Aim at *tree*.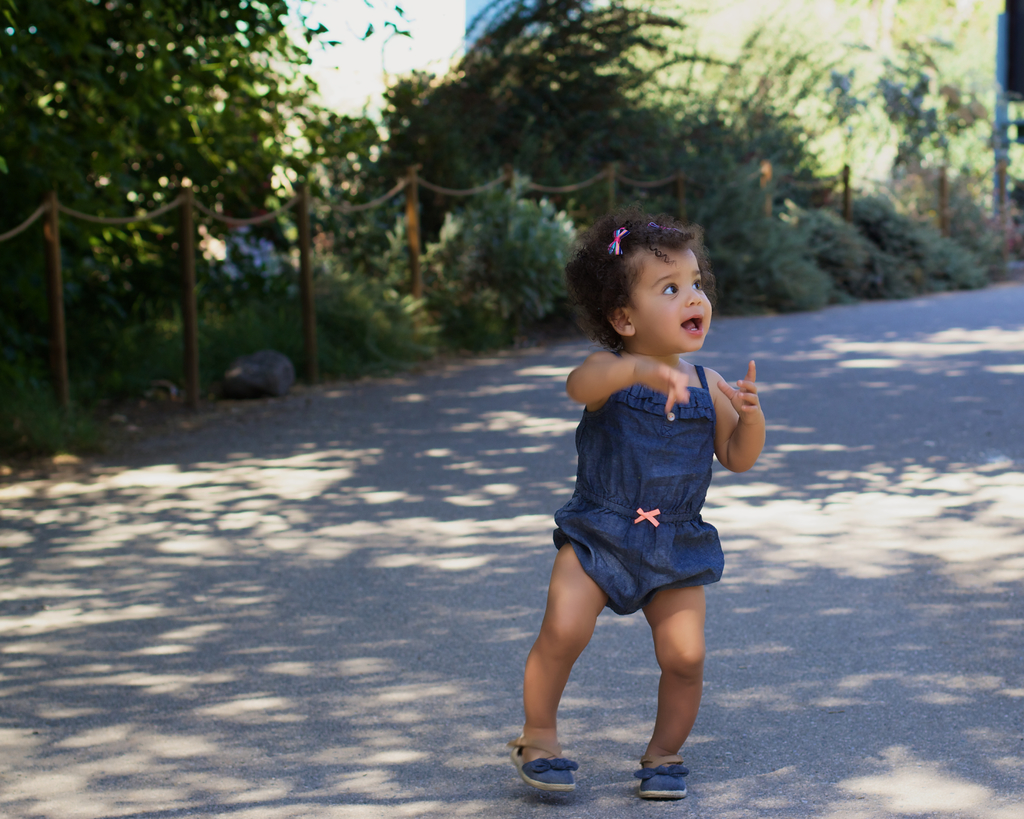
Aimed at x1=0, y1=0, x2=322, y2=316.
